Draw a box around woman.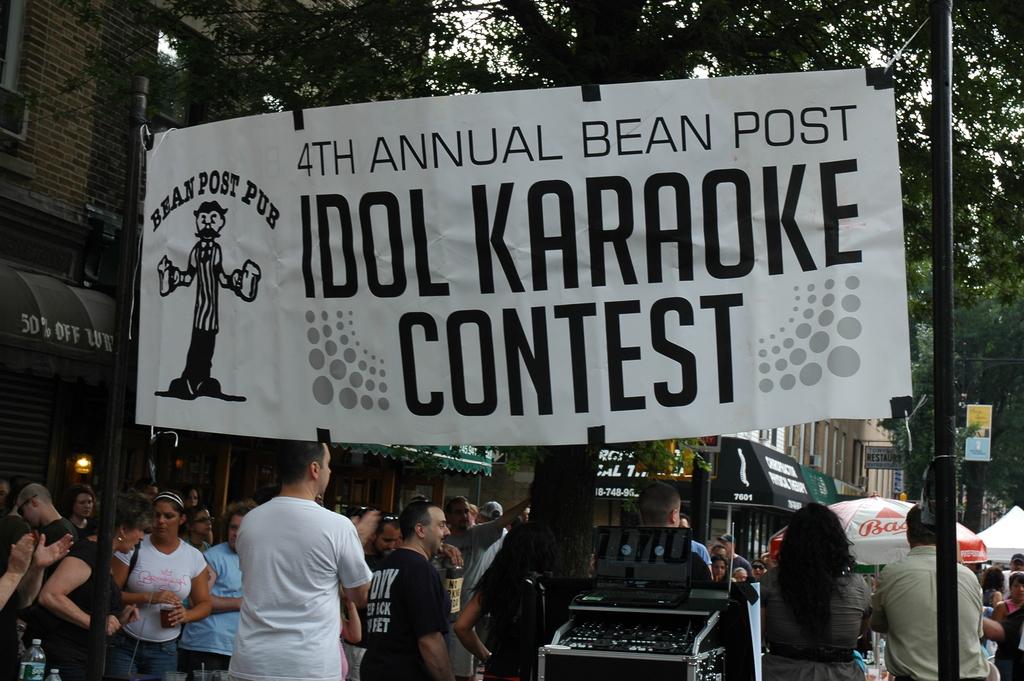
(111, 489, 210, 680).
